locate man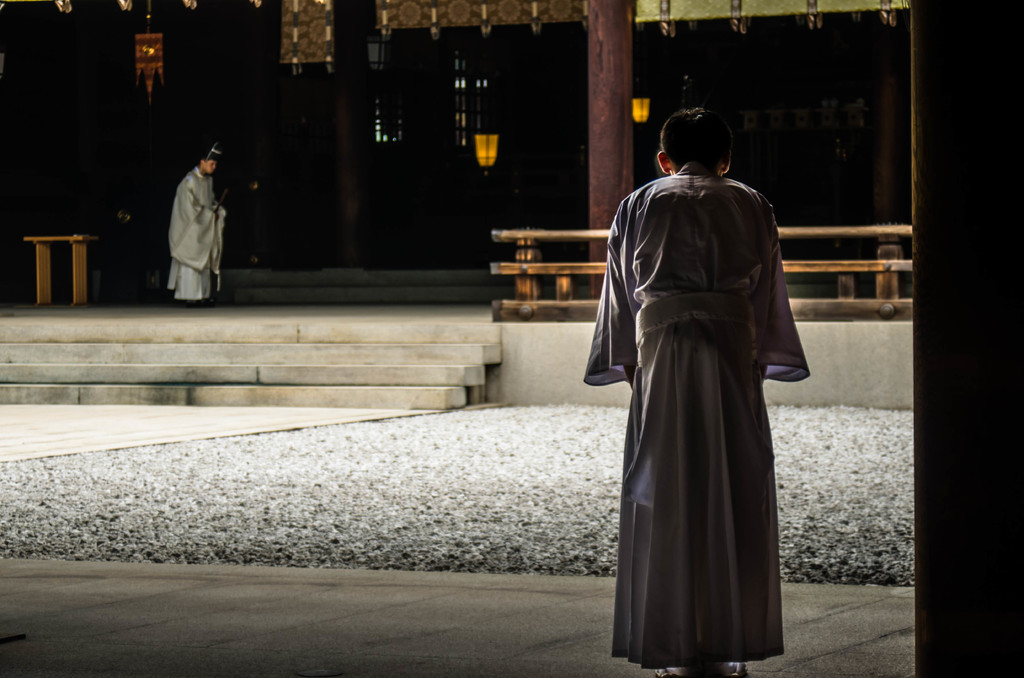
select_region(168, 143, 226, 311)
